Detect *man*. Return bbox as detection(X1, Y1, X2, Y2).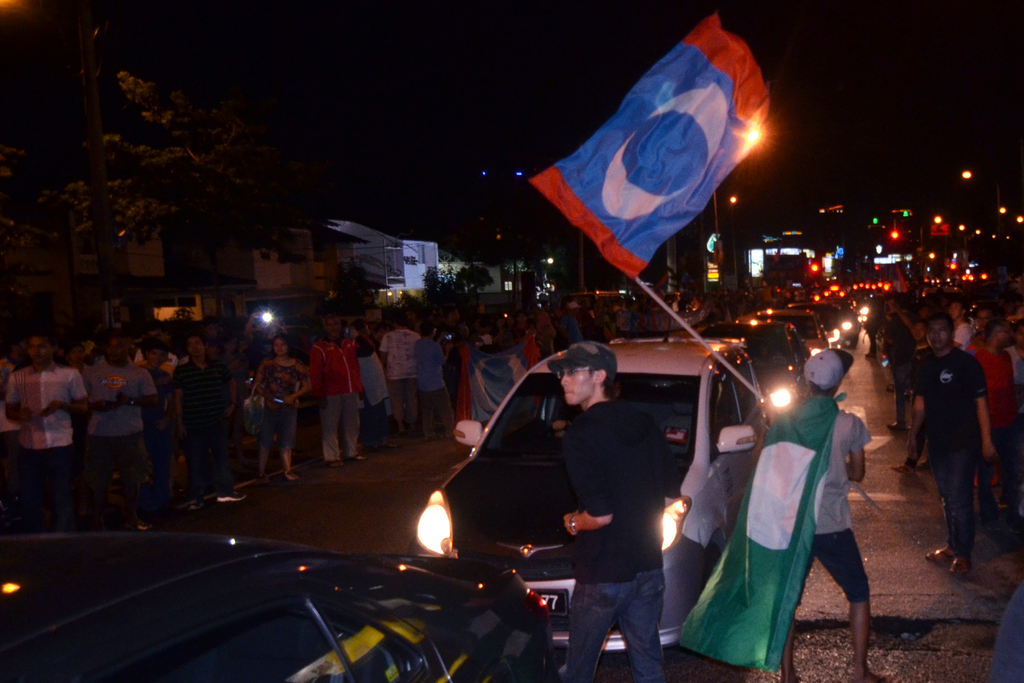
detection(550, 330, 705, 674).
